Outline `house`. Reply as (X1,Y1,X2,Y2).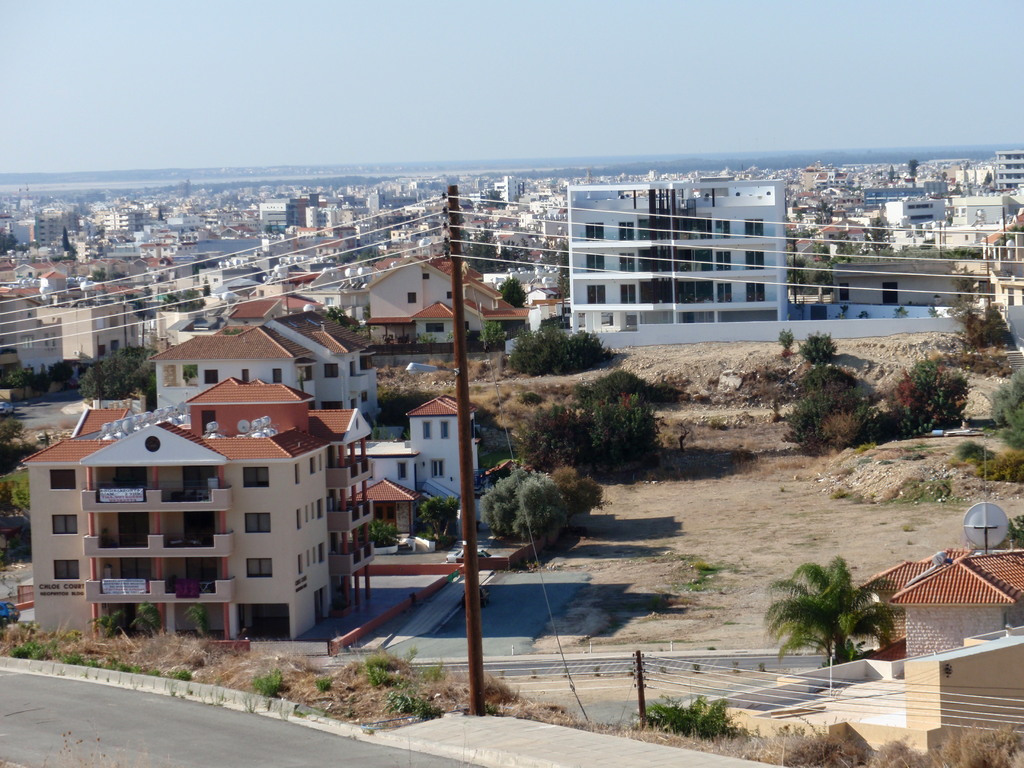
(840,539,1023,659).
